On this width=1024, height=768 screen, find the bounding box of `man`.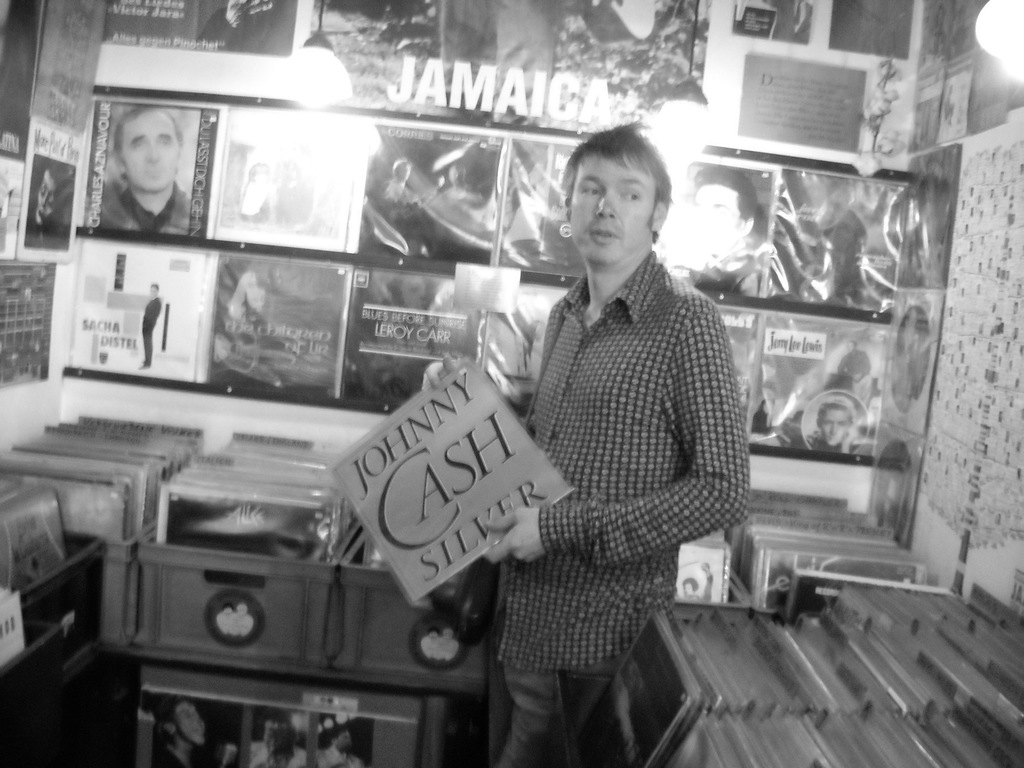
Bounding box: x1=152 y1=700 x2=210 y2=767.
